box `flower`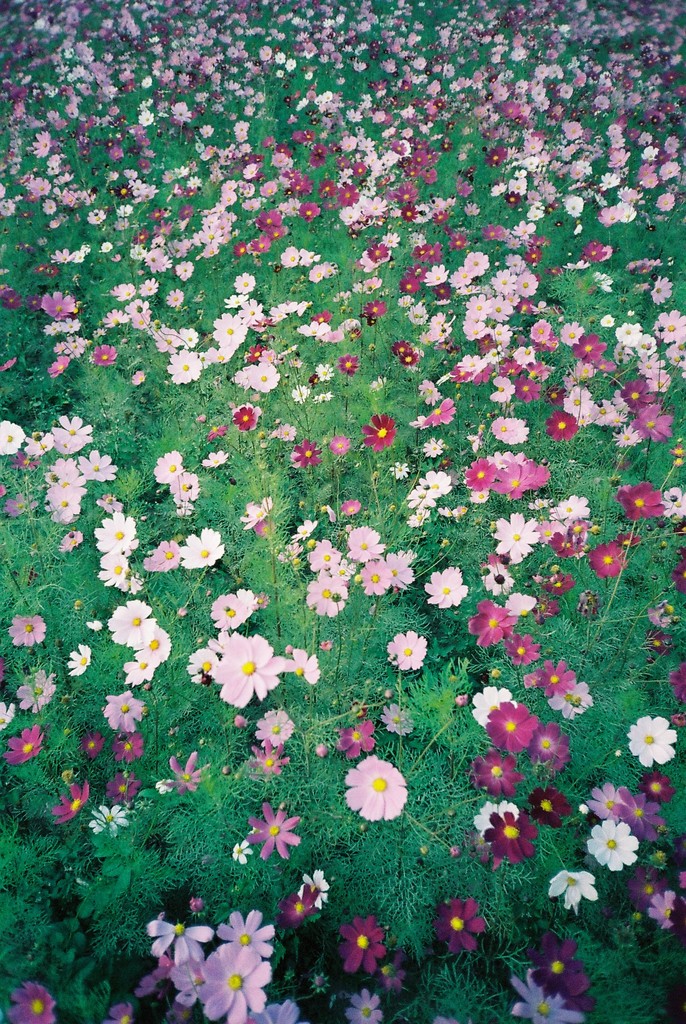
<bbox>48, 780, 92, 829</bbox>
